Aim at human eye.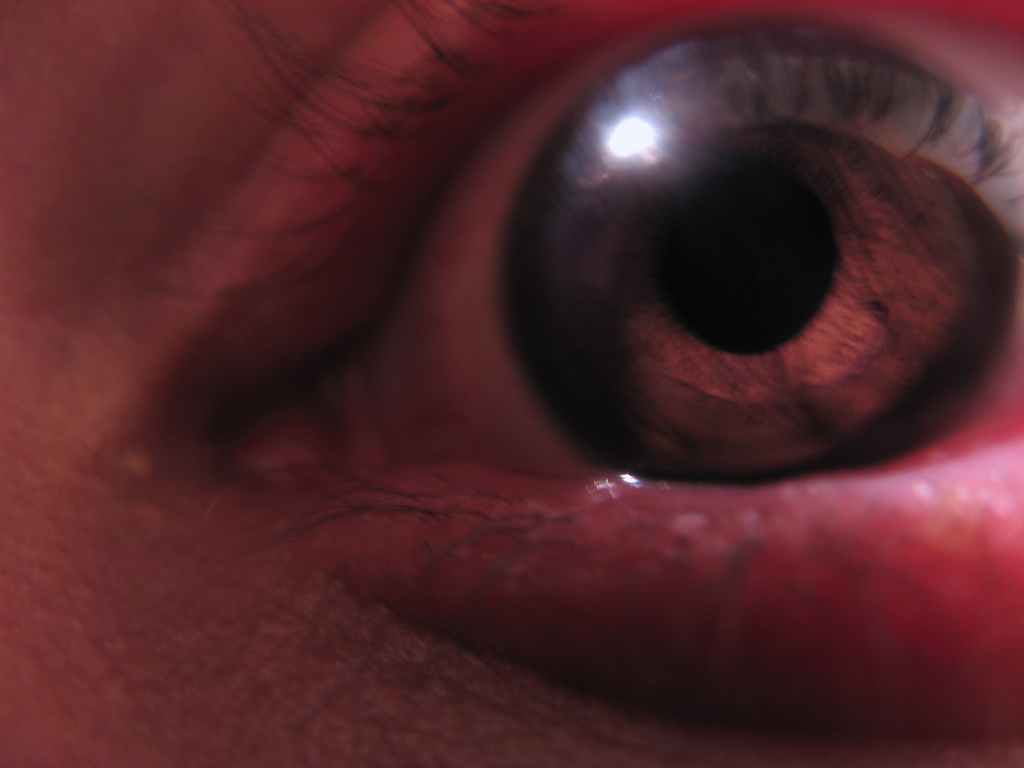
Aimed at [140,0,1023,751].
